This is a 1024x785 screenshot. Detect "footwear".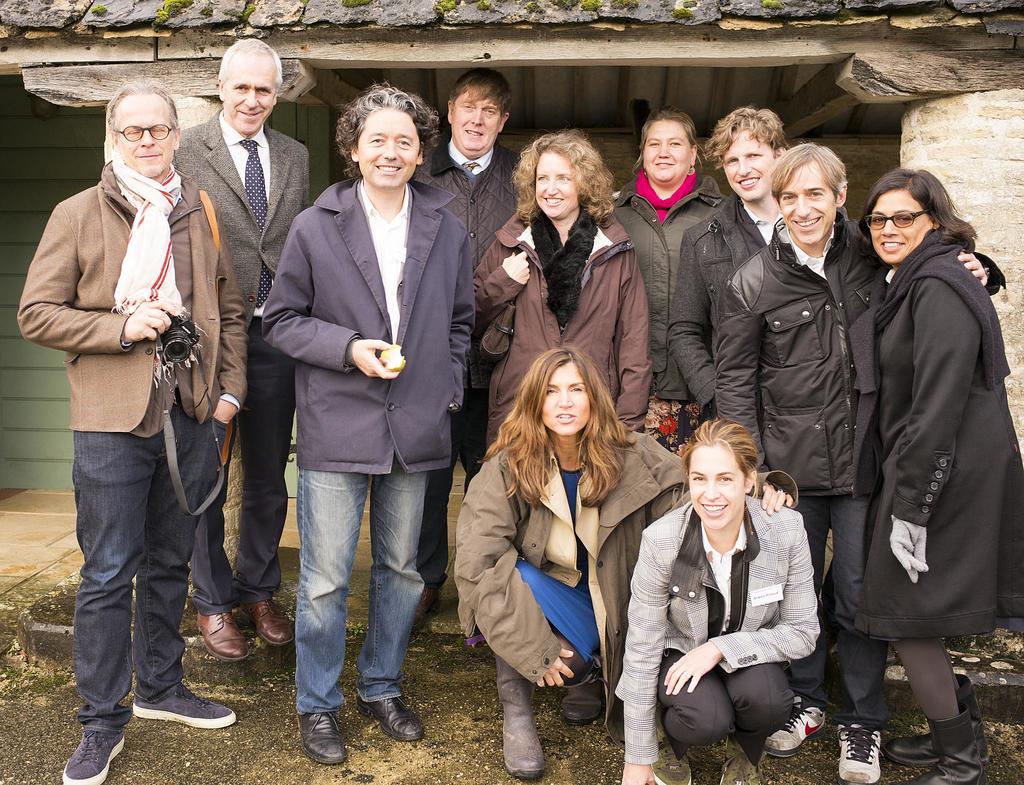
bbox(246, 597, 300, 647).
